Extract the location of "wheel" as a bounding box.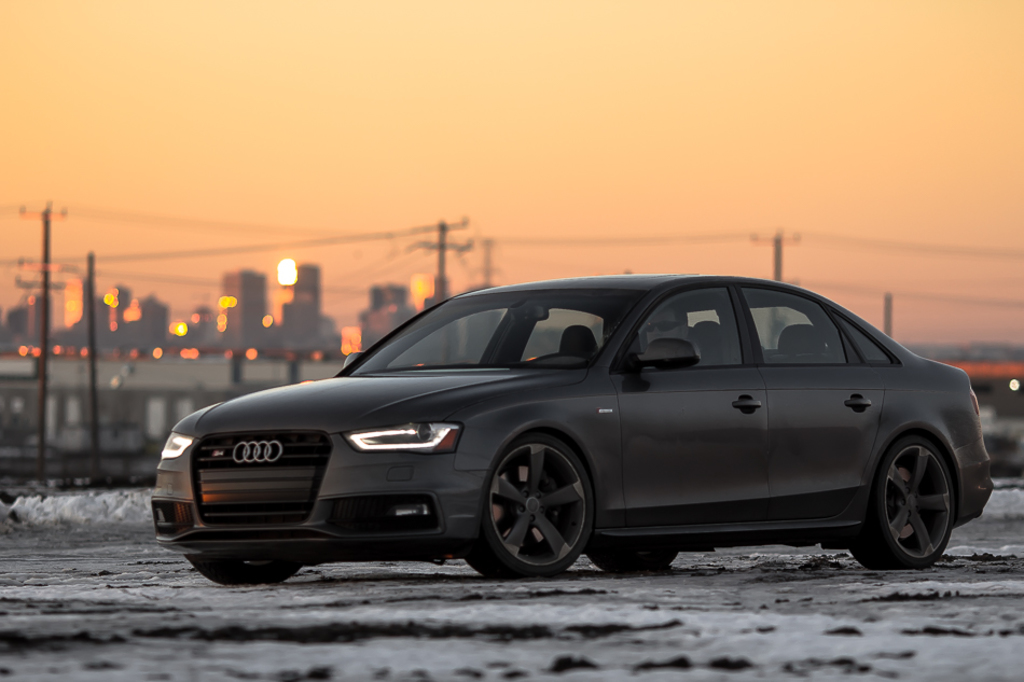
<region>183, 548, 302, 597</region>.
